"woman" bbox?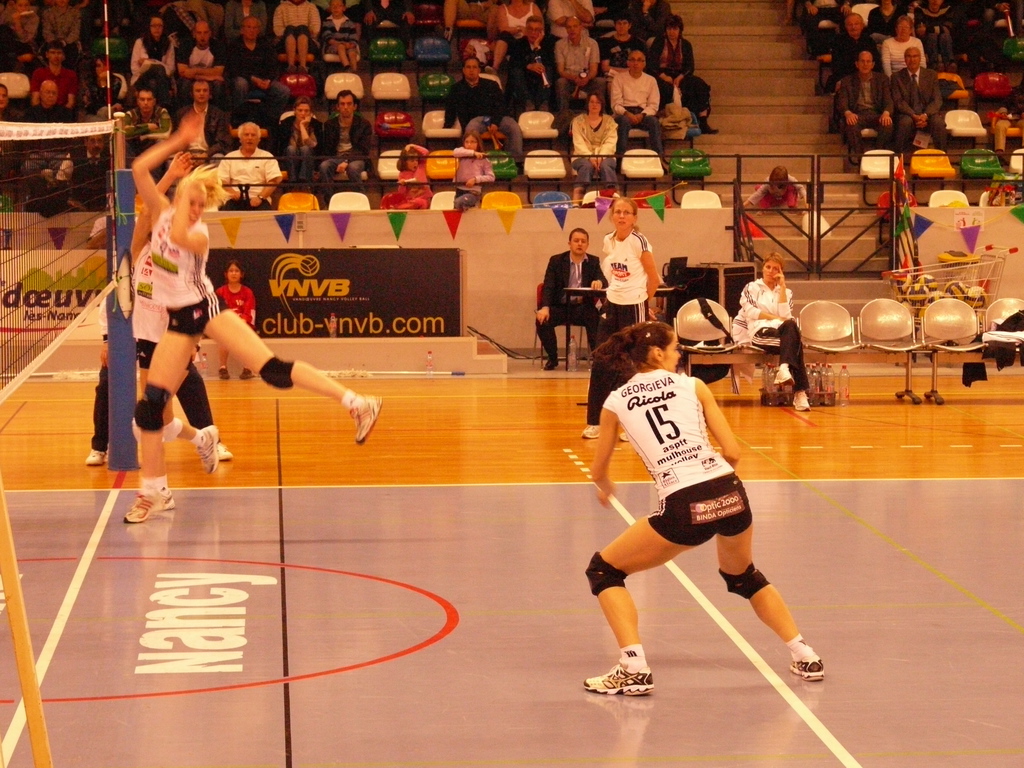
select_region(493, 0, 545, 65)
